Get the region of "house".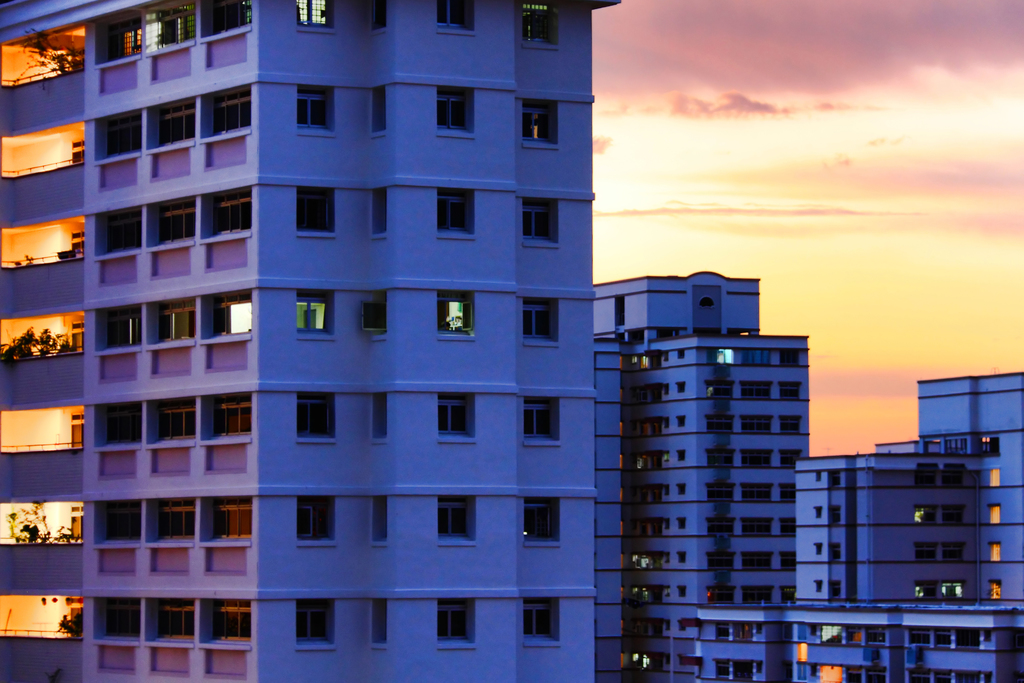
[x1=586, y1=281, x2=803, y2=682].
